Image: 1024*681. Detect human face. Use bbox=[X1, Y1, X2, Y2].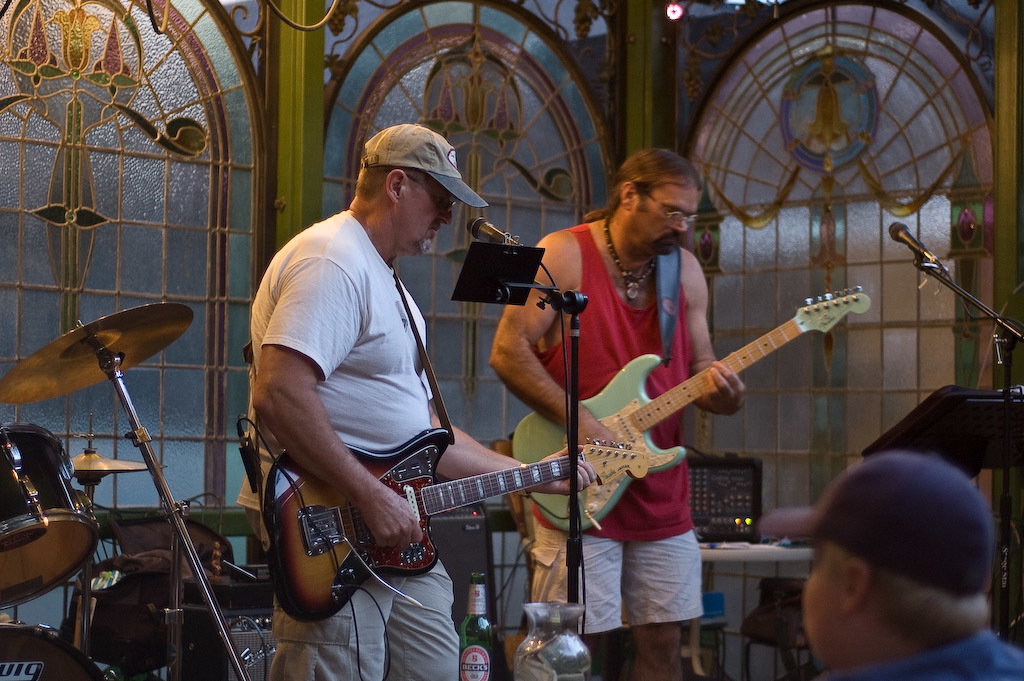
bbox=[397, 178, 451, 254].
